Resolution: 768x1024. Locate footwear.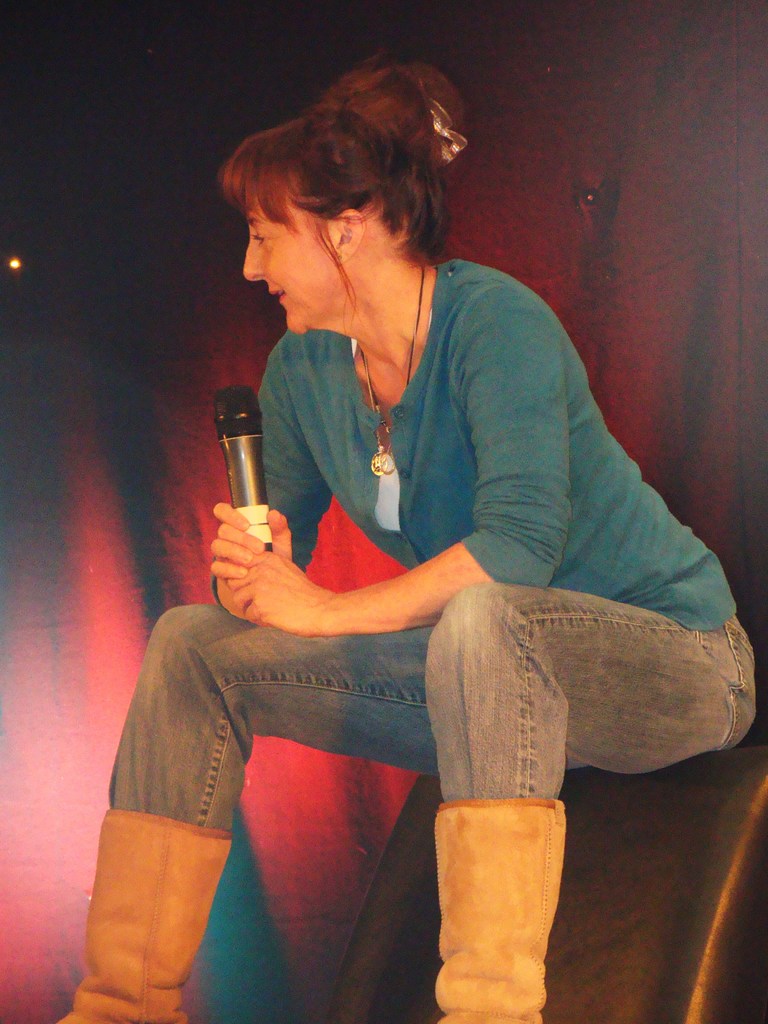
(x1=436, y1=803, x2=566, y2=1023).
